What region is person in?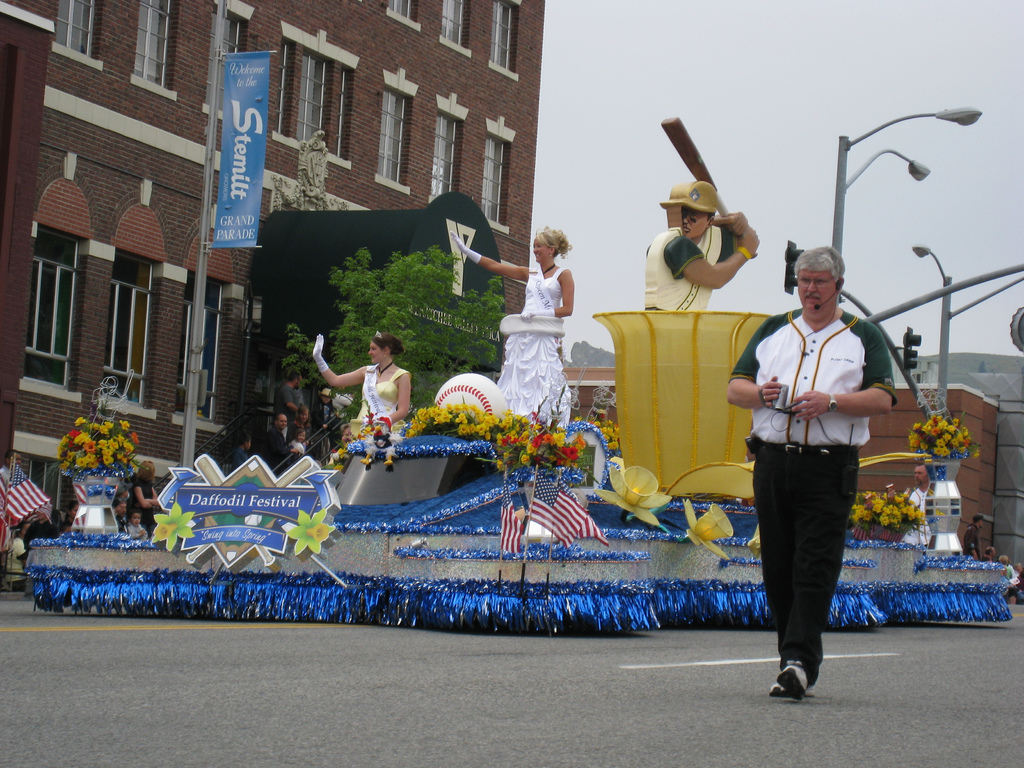
rect(728, 246, 900, 701).
